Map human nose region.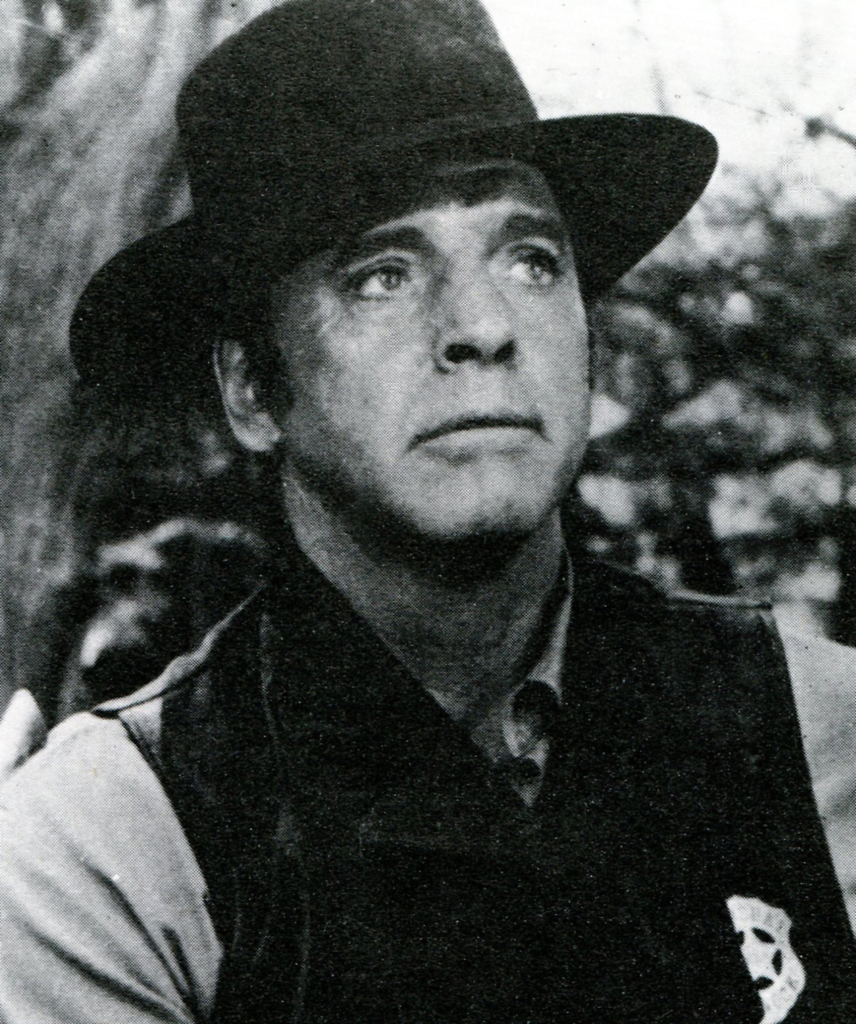
Mapped to [433, 249, 523, 371].
